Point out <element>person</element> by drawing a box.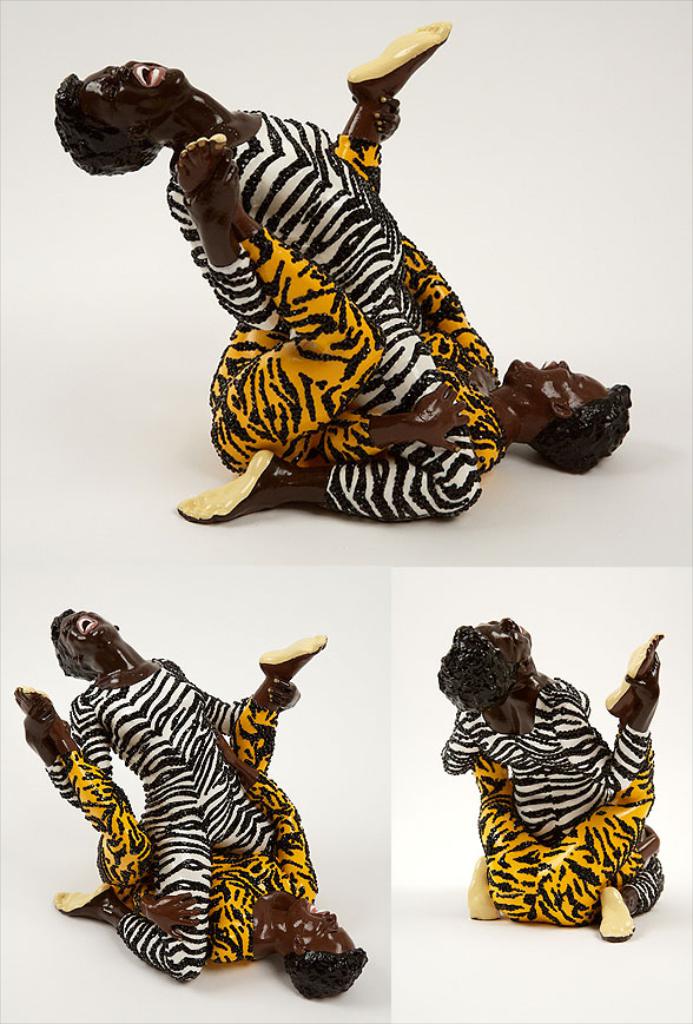
BBox(463, 639, 664, 932).
